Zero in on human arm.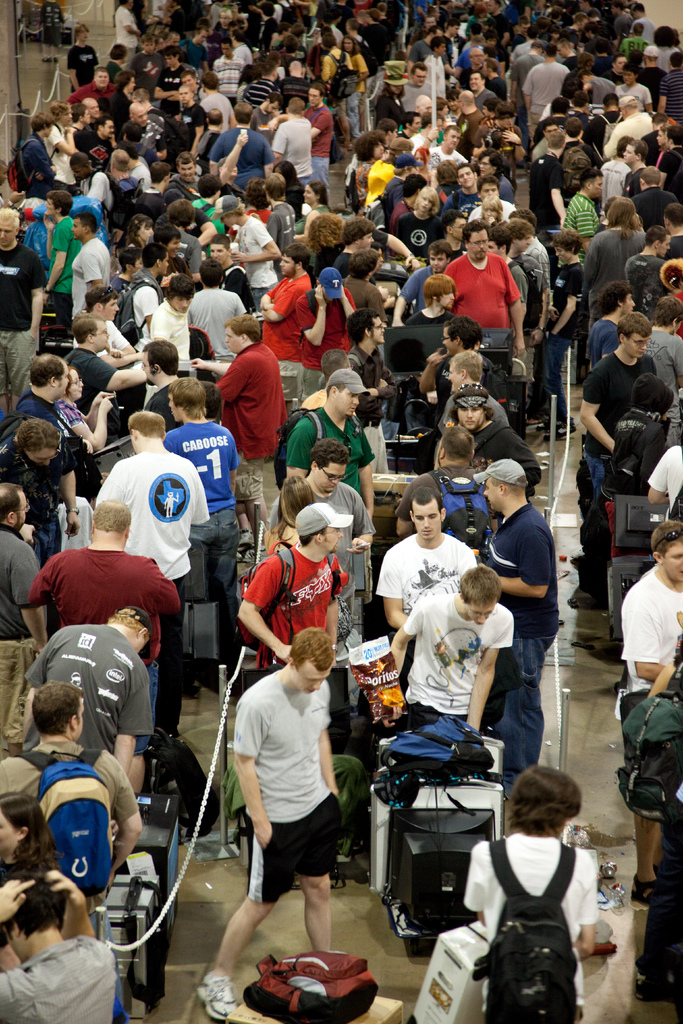
Zeroed in: (150,70,187,98).
